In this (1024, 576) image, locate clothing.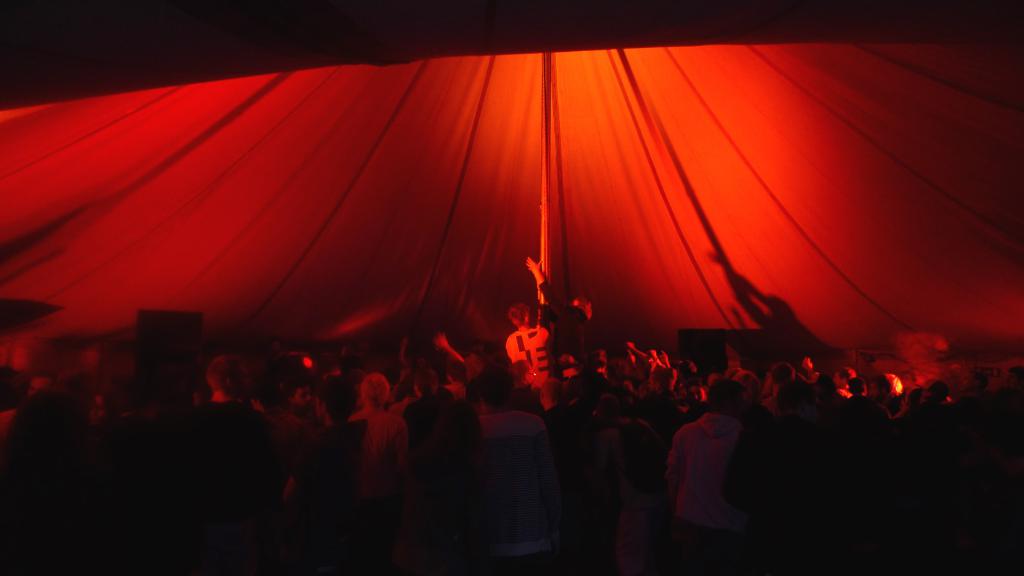
Bounding box: detection(532, 268, 605, 390).
